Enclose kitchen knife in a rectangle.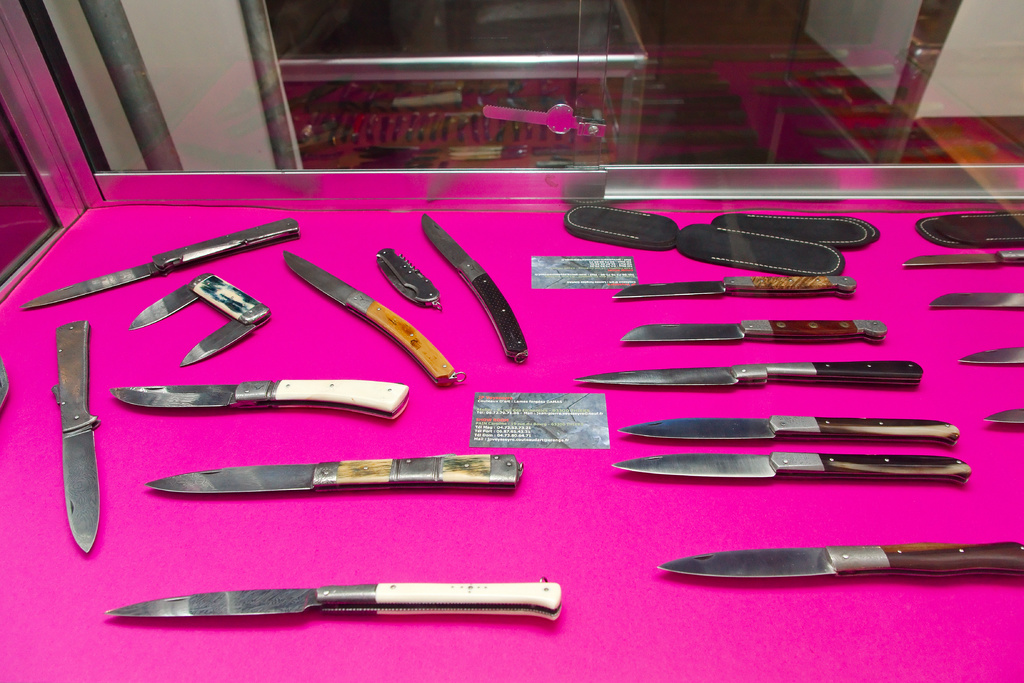
detection(145, 456, 522, 493).
